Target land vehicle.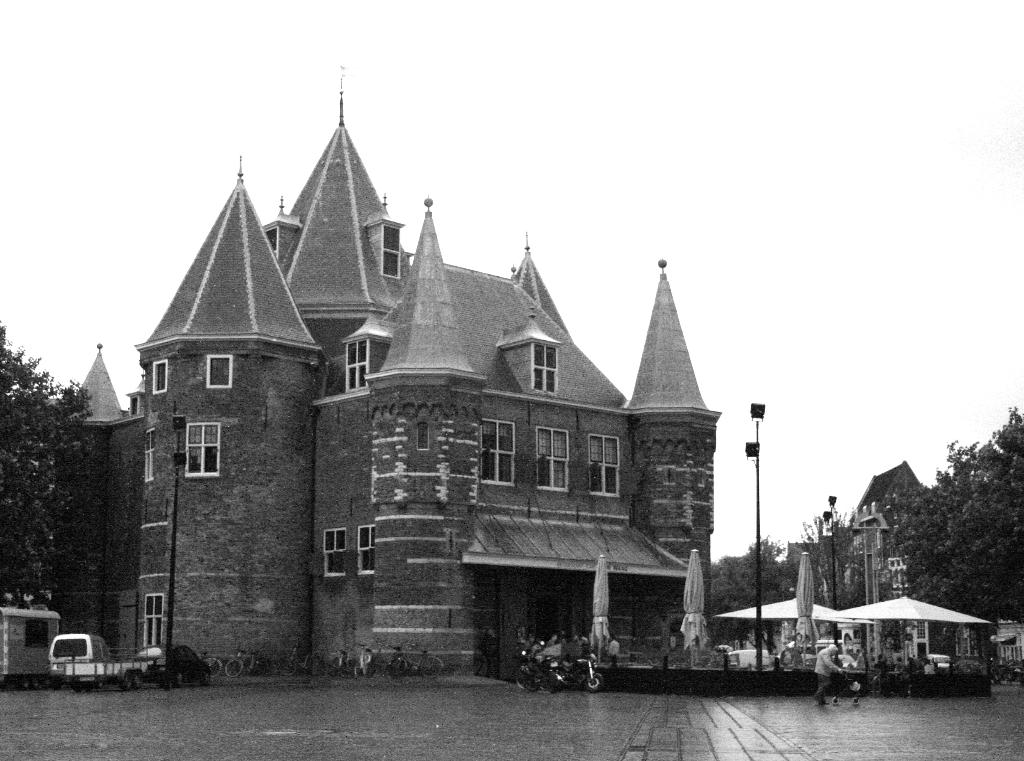
Target region: (388, 641, 442, 672).
